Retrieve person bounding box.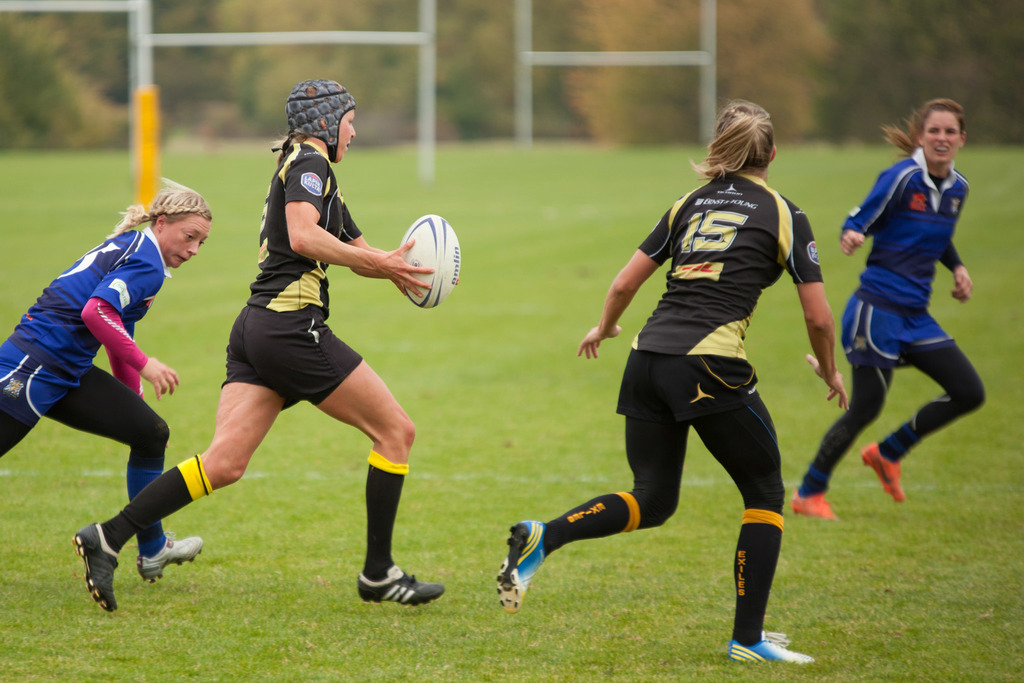
Bounding box: Rect(0, 169, 206, 582).
